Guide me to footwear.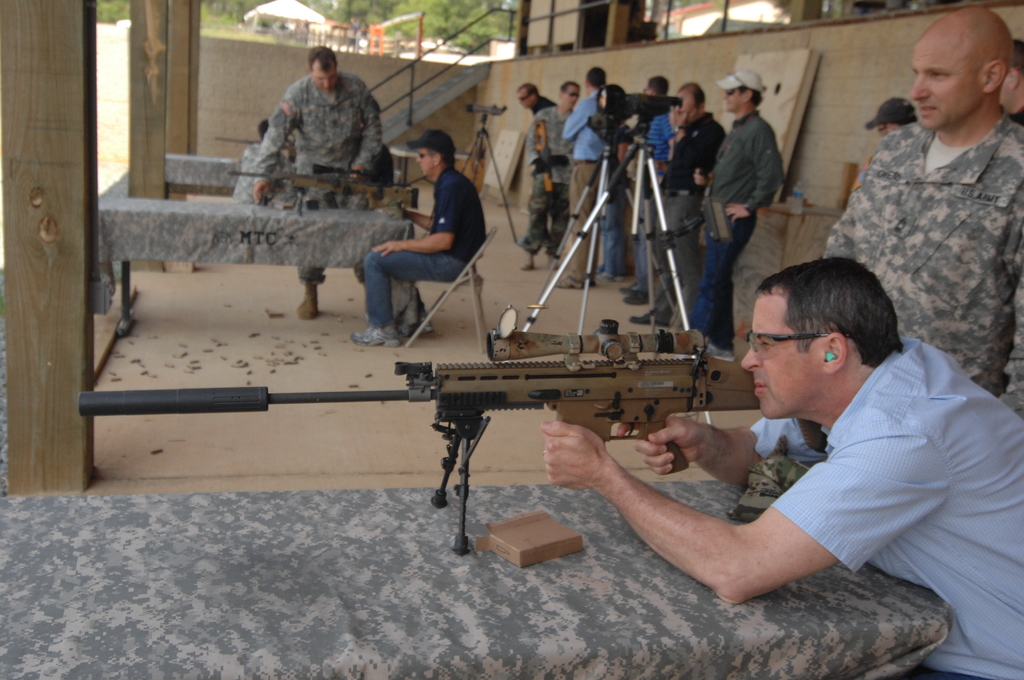
Guidance: [349, 321, 399, 344].
